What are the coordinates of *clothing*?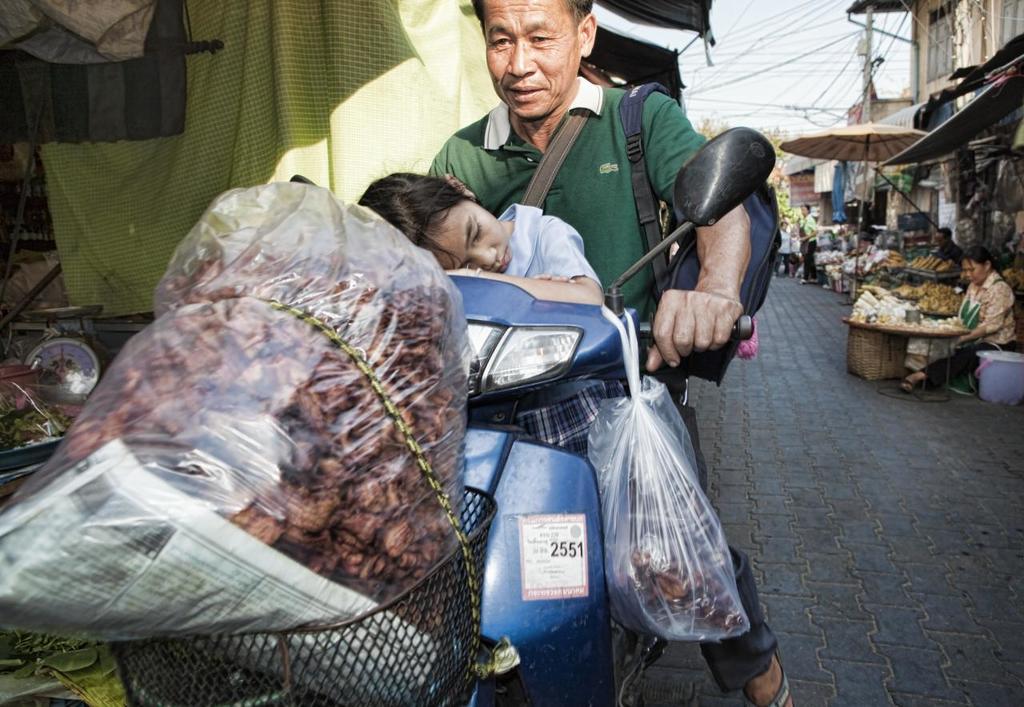
<region>918, 262, 1023, 389</region>.
